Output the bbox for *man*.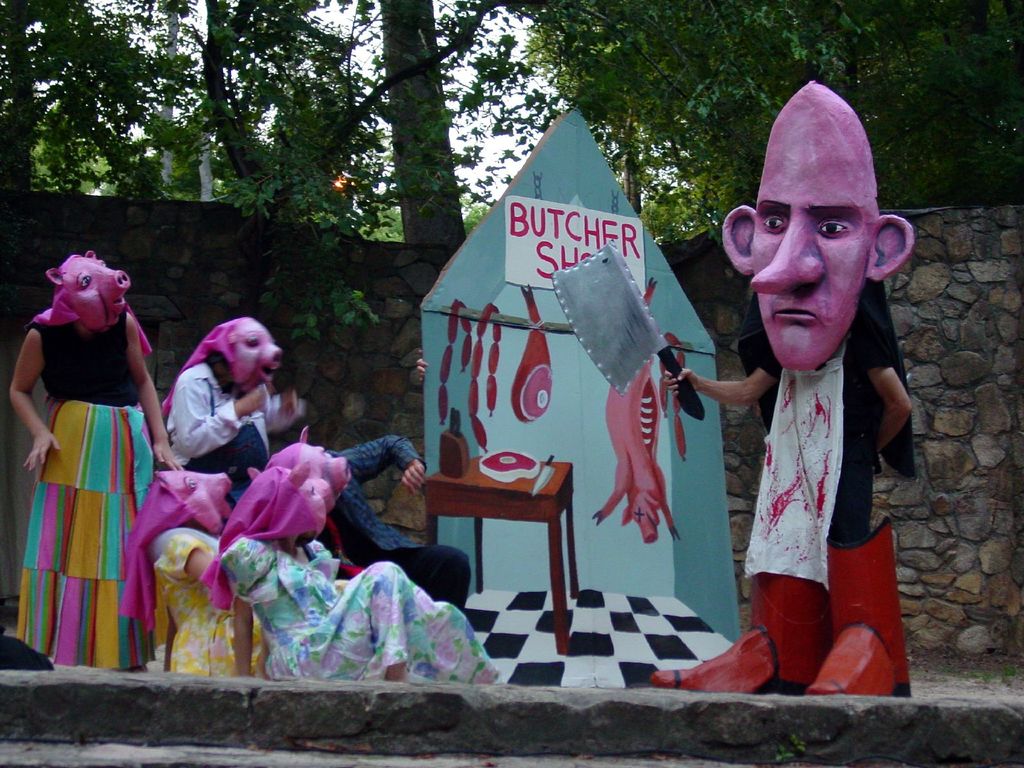
[x1=664, y1=77, x2=917, y2=697].
